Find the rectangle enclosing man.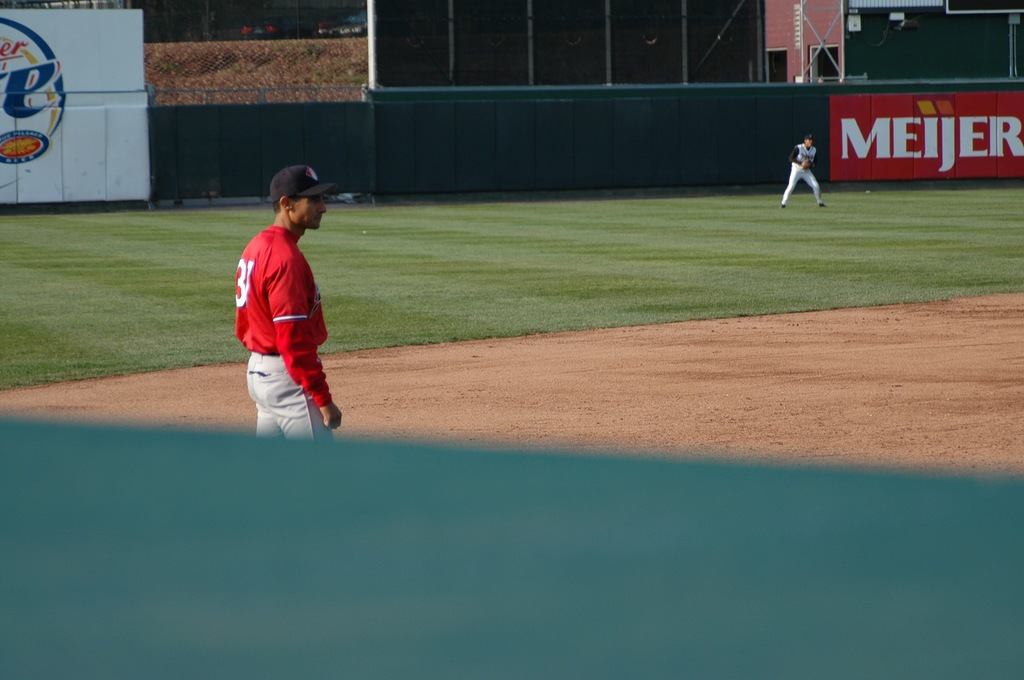
230/164/343/458.
